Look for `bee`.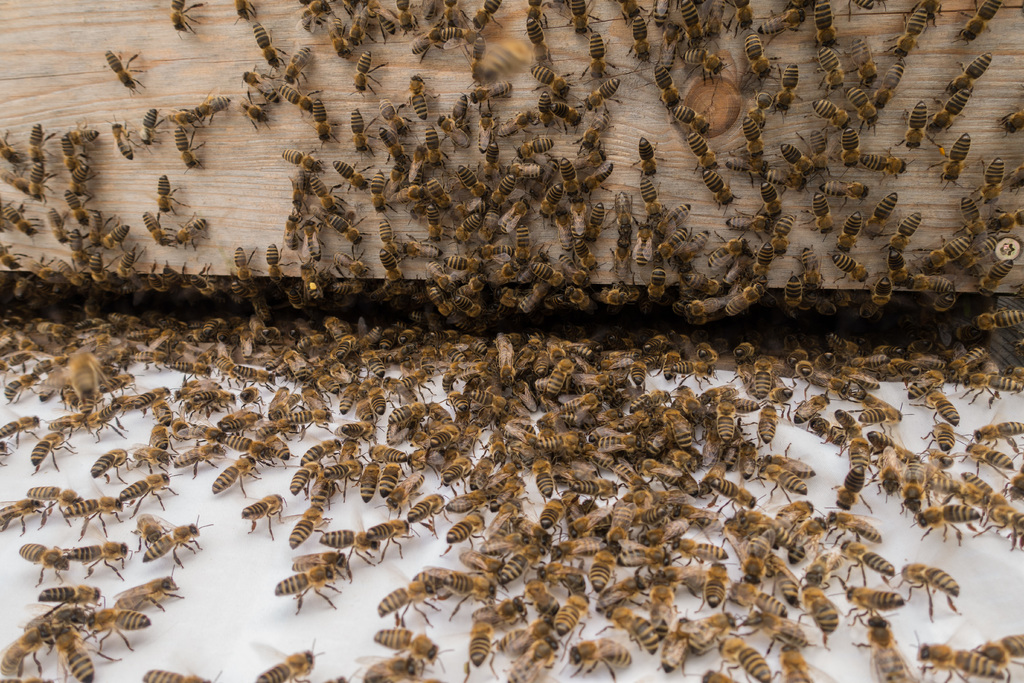
Found: 705:235:748:276.
